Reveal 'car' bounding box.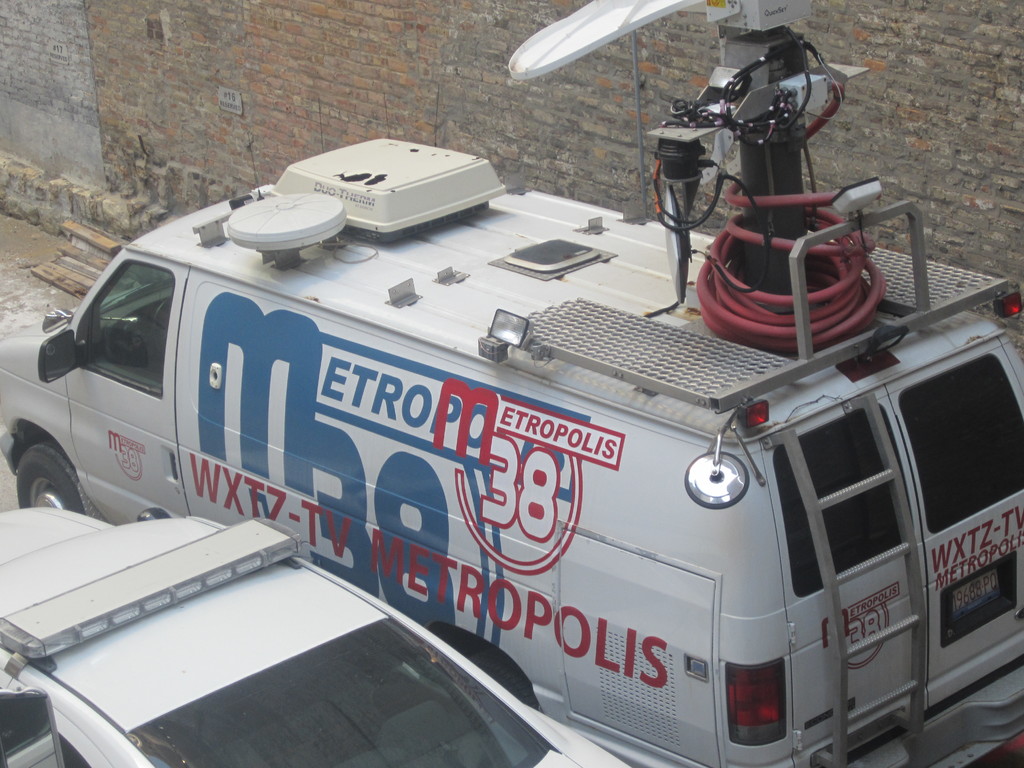
Revealed: locate(0, 0, 1023, 767).
